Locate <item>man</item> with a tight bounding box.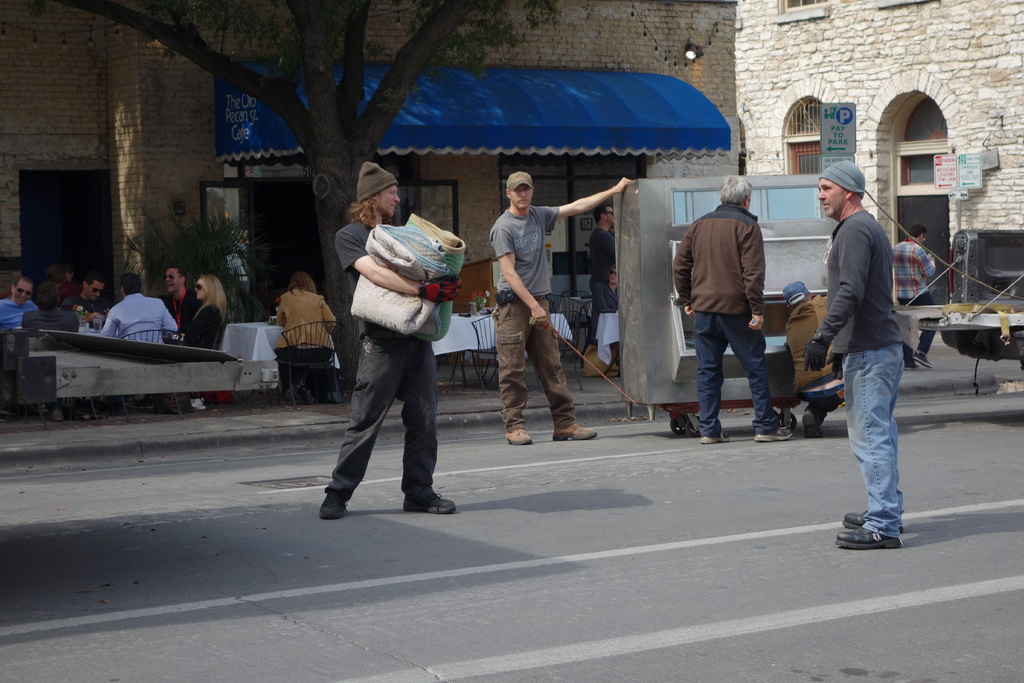
99:276:178:343.
